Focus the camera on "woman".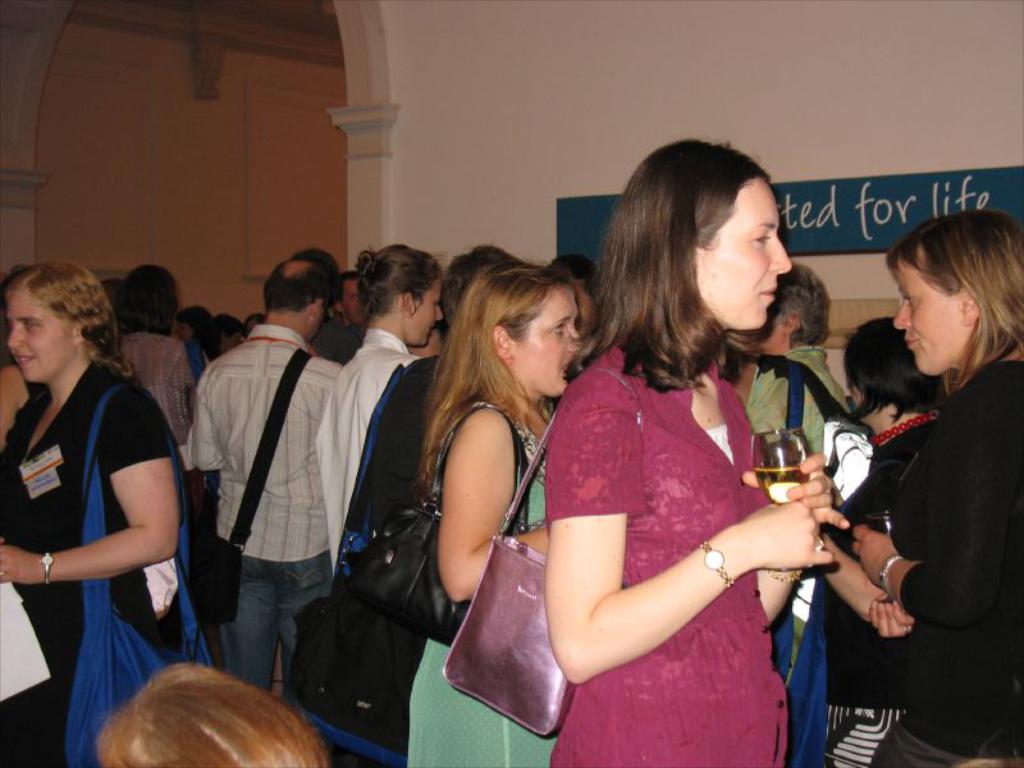
Focus region: select_region(0, 261, 179, 767).
